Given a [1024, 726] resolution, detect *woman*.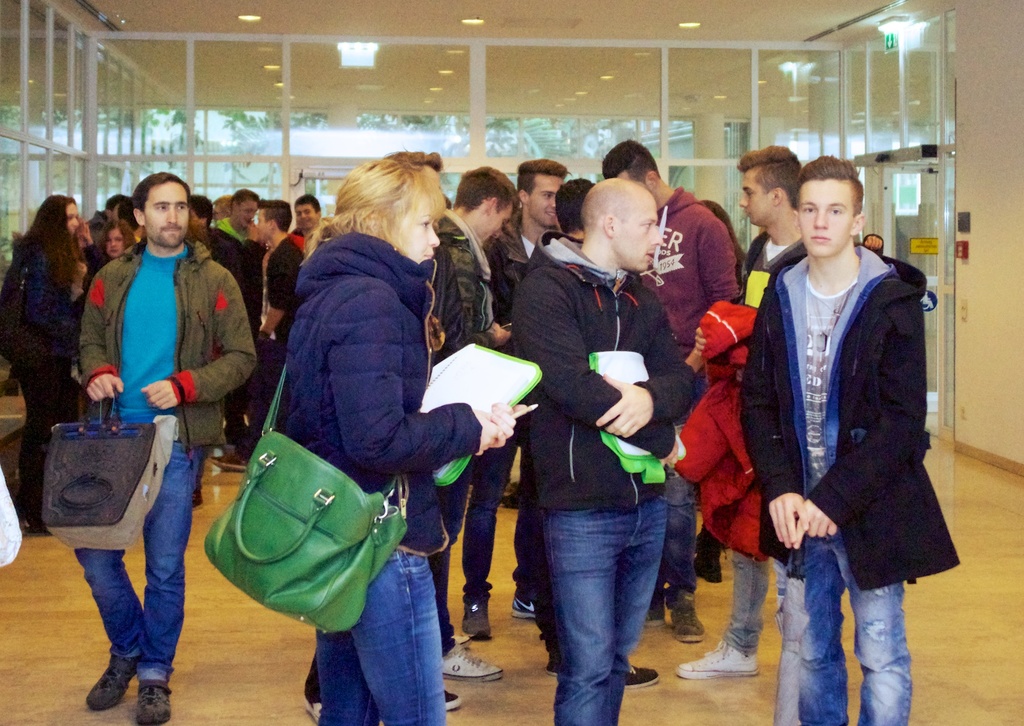
[102, 217, 138, 258].
